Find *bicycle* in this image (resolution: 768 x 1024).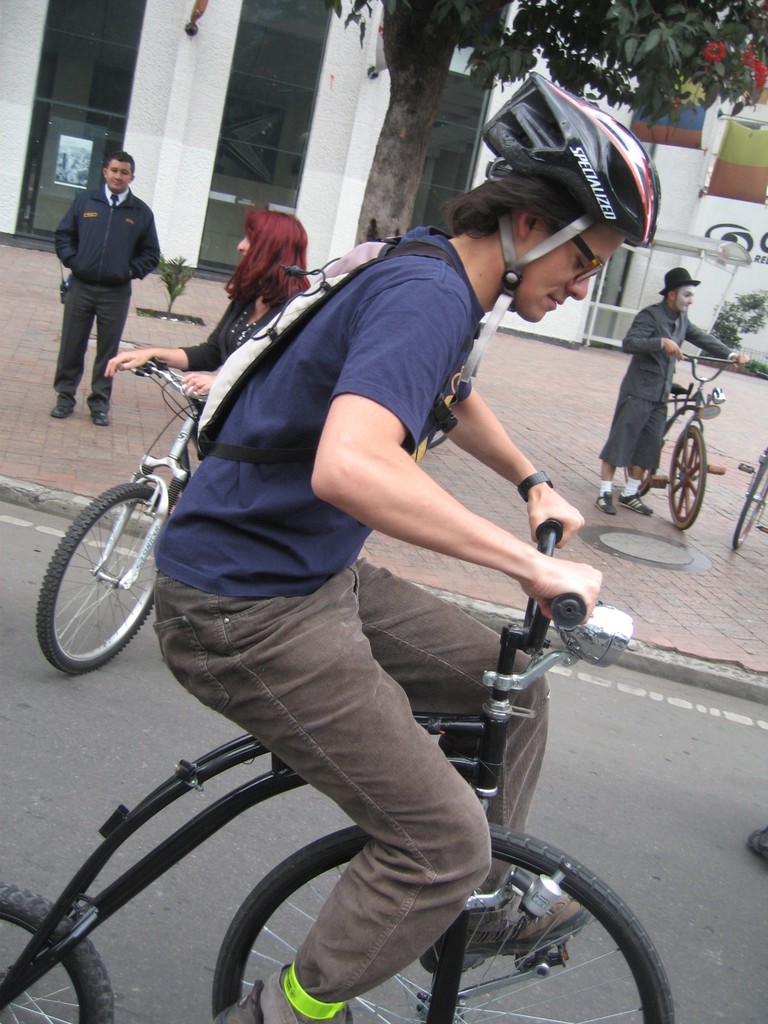
bbox=[734, 440, 767, 554].
